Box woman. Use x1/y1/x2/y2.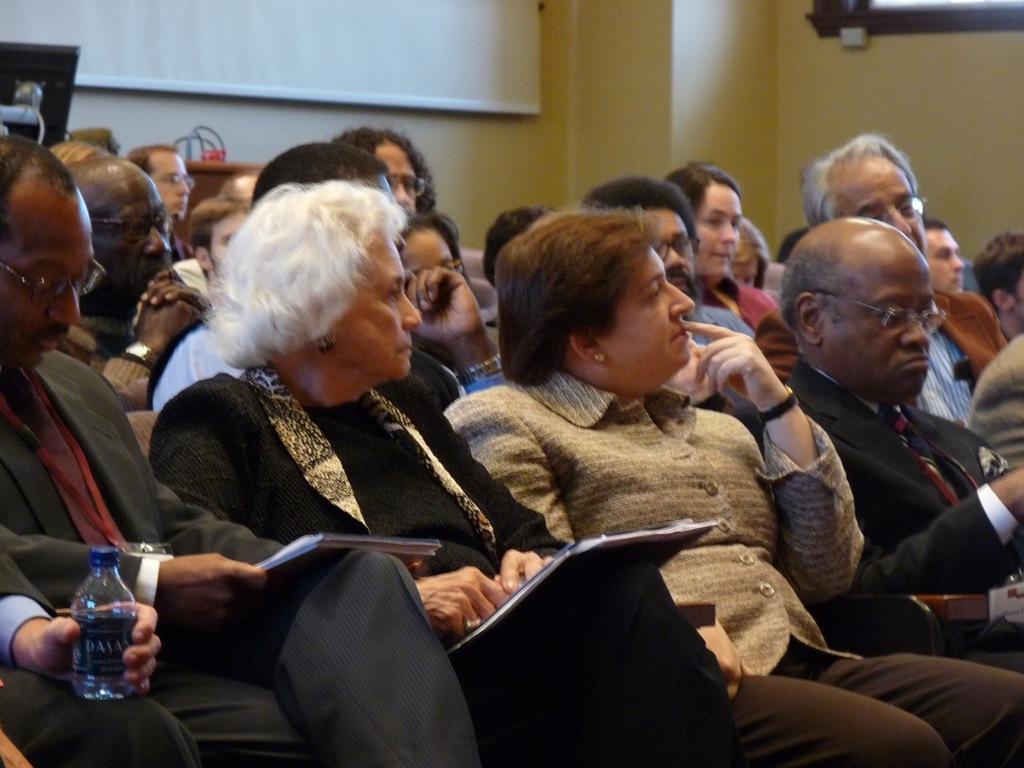
669/160/781/334.
